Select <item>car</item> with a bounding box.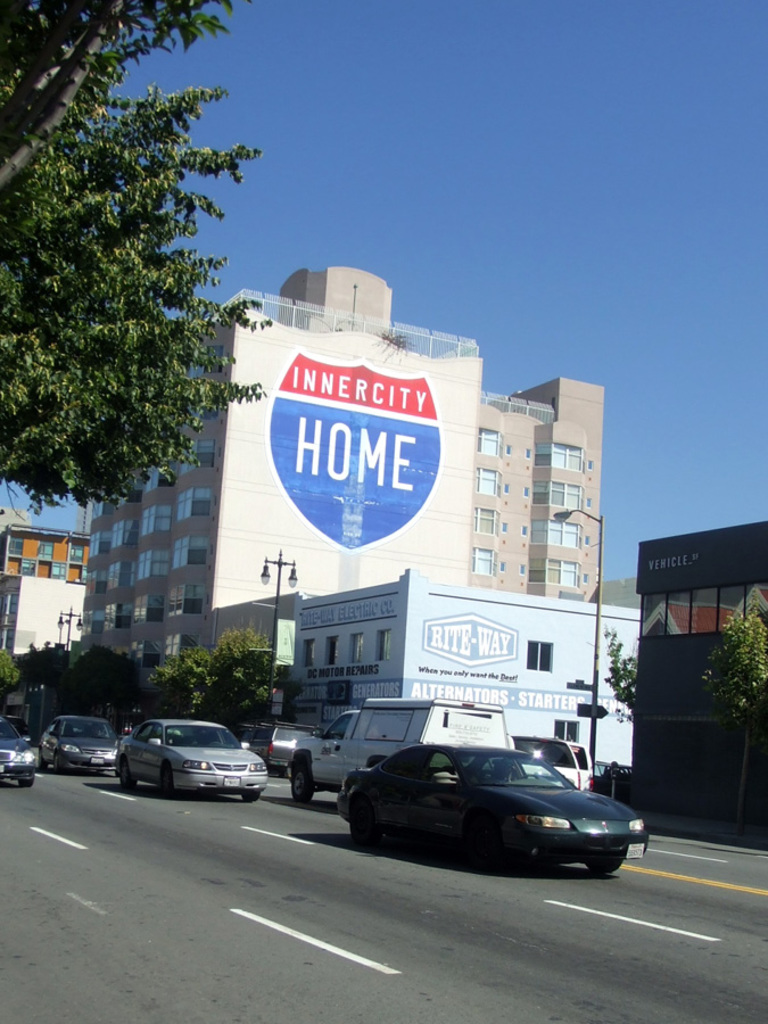
BBox(0, 717, 32, 791).
